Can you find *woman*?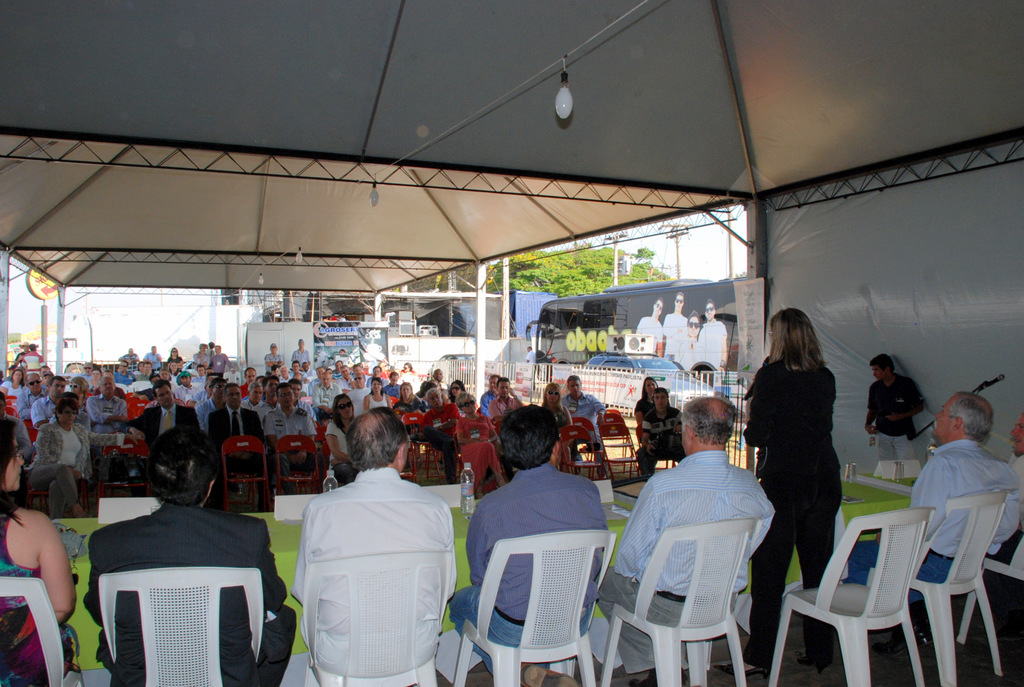
Yes, bounding box: (325, 391, 359, 480).
